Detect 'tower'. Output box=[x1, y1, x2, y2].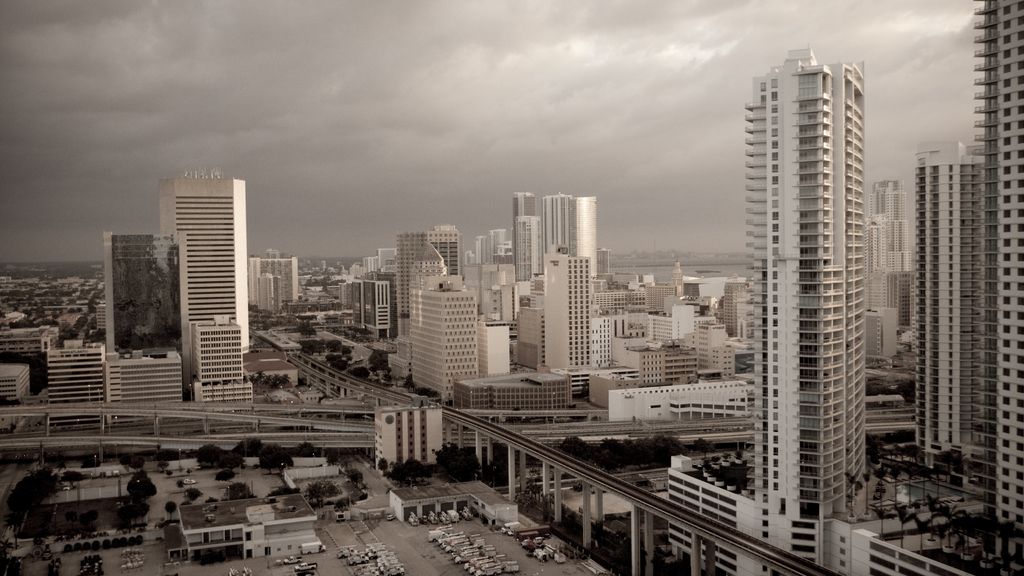
box=[534, 250, 594, 367].
